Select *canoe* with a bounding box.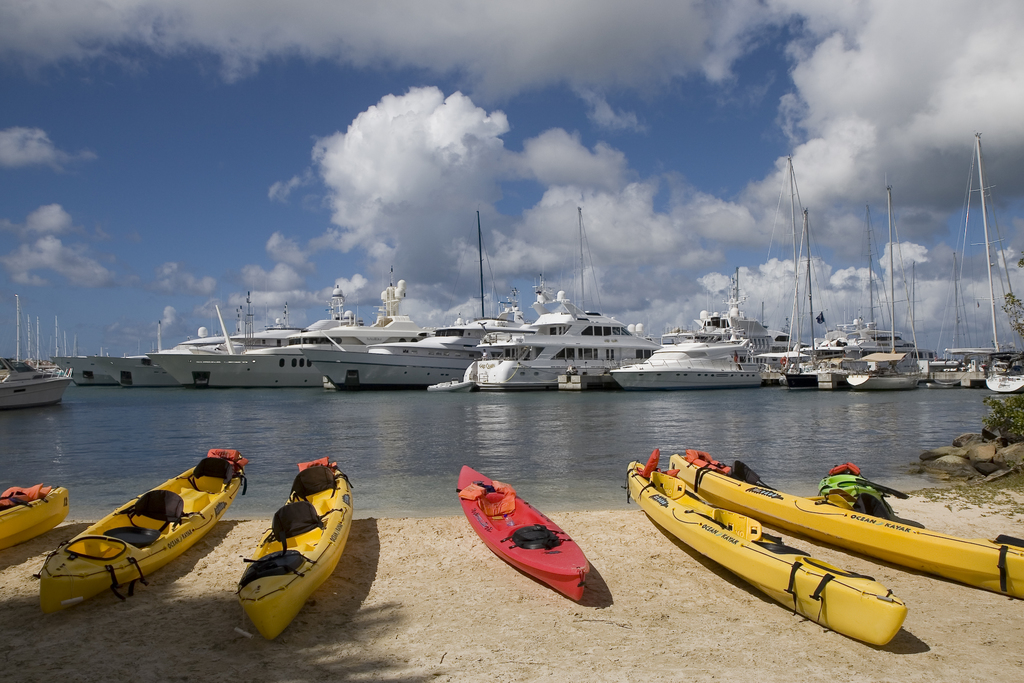
x1=456 y1=465 x2=590 y2=600.
